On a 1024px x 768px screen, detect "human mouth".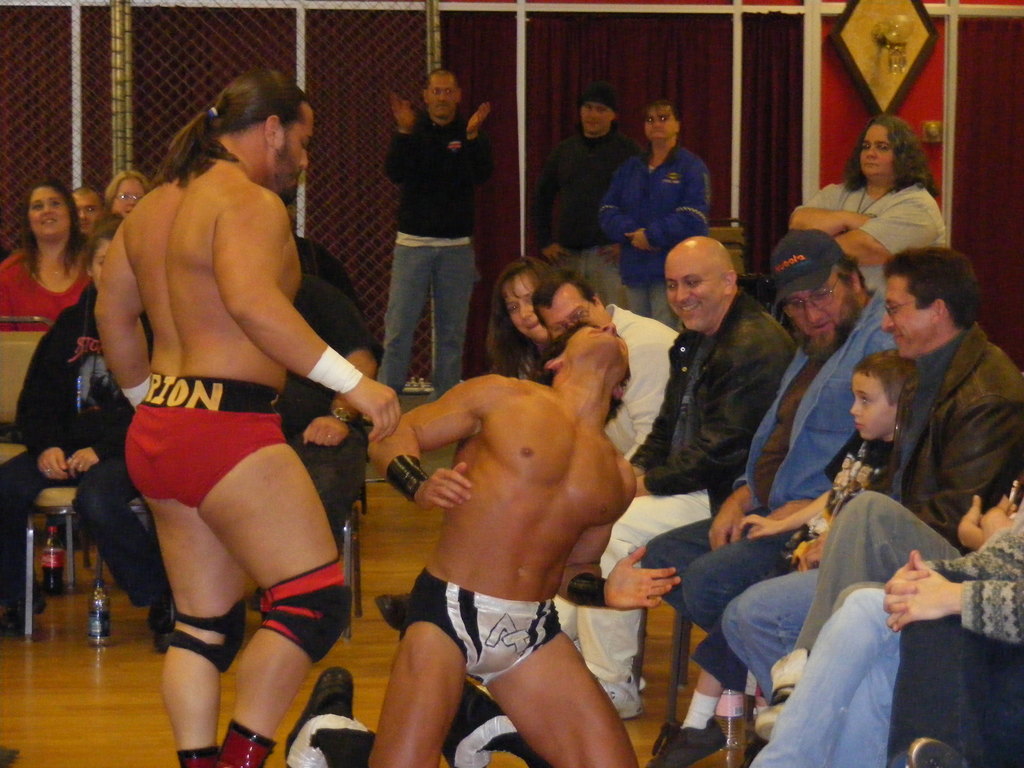
box(810, 322, 826, 330).
